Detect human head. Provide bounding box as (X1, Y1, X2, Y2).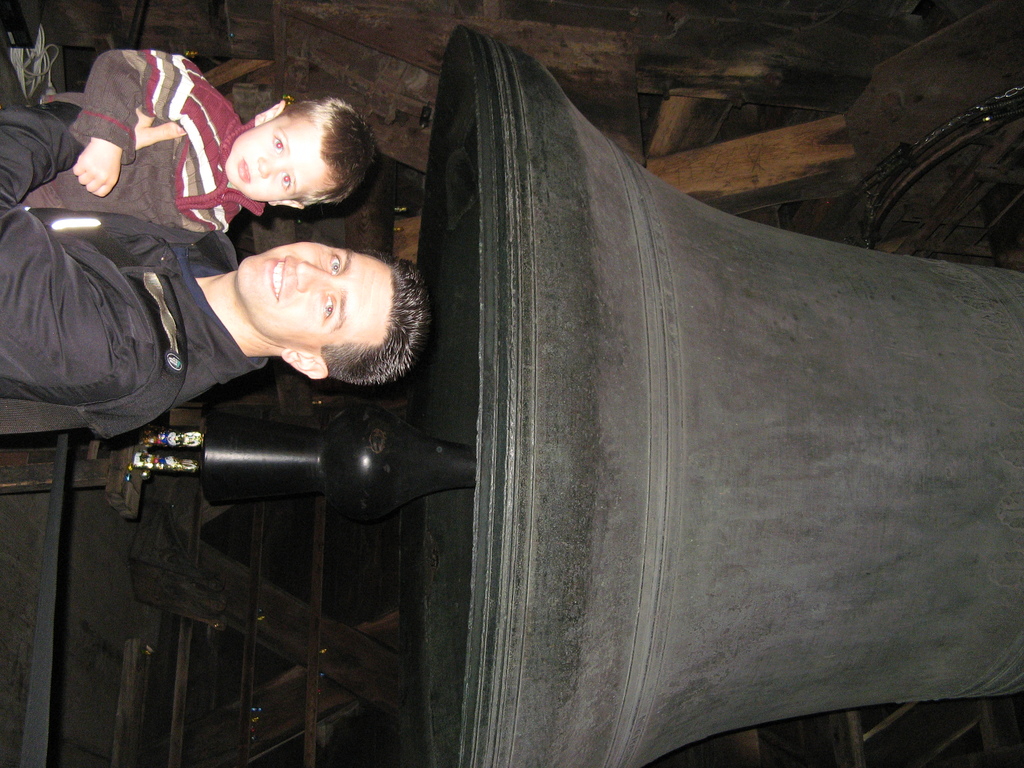
(234, 241, 432, 398).
